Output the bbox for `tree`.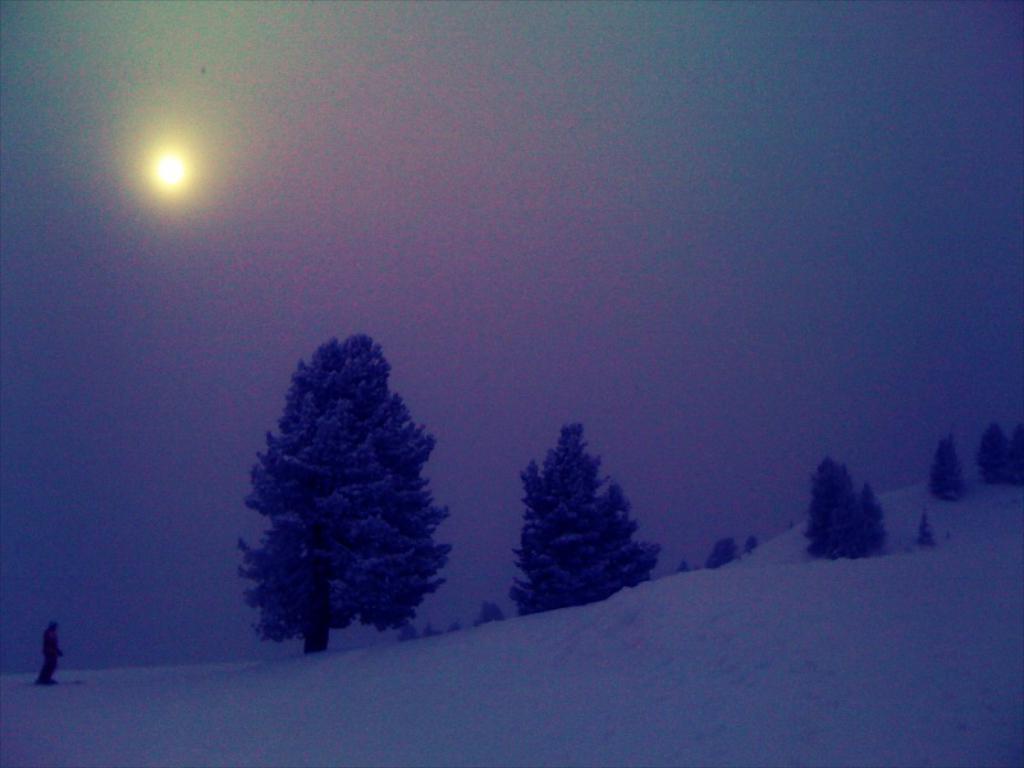
locate(1011, 431, 1023, 483).
